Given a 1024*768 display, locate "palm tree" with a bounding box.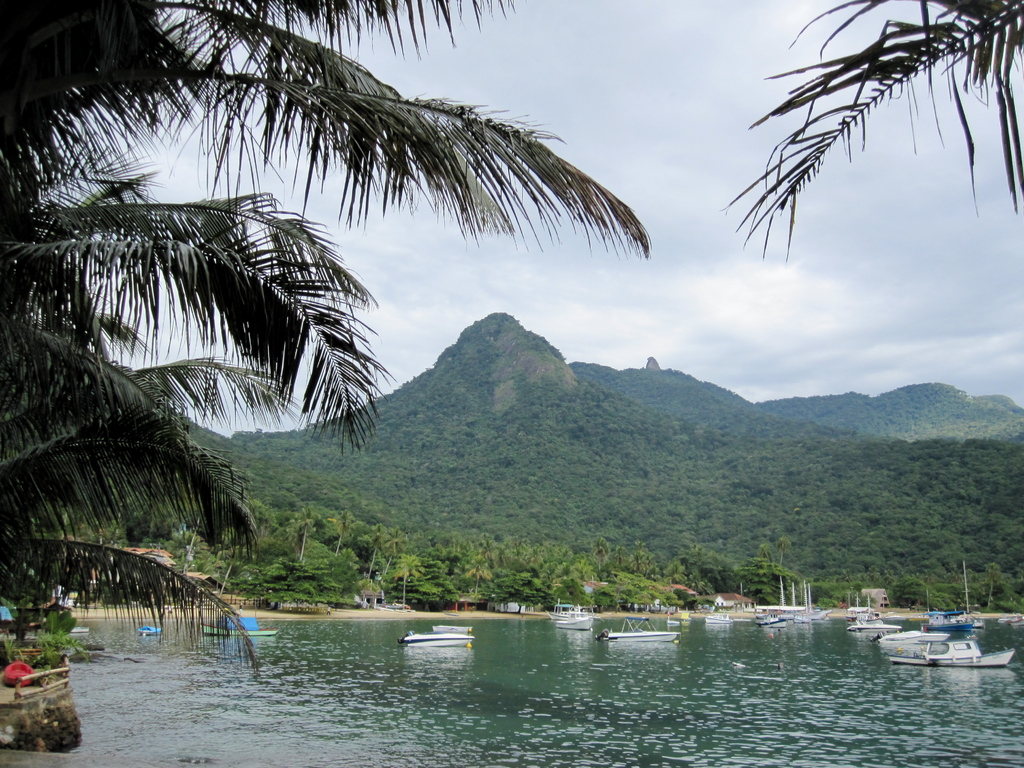
Located: bbox=[0, 0, 643, 673].
